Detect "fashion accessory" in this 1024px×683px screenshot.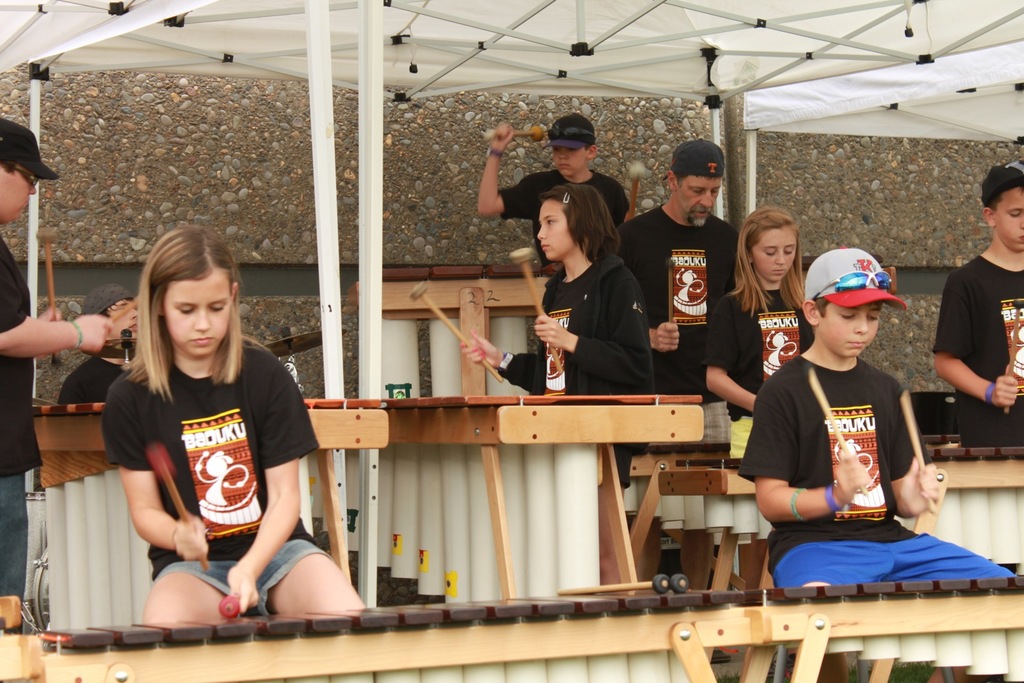
Detection: x1=0 y1=112 x2=61 y2=177.
